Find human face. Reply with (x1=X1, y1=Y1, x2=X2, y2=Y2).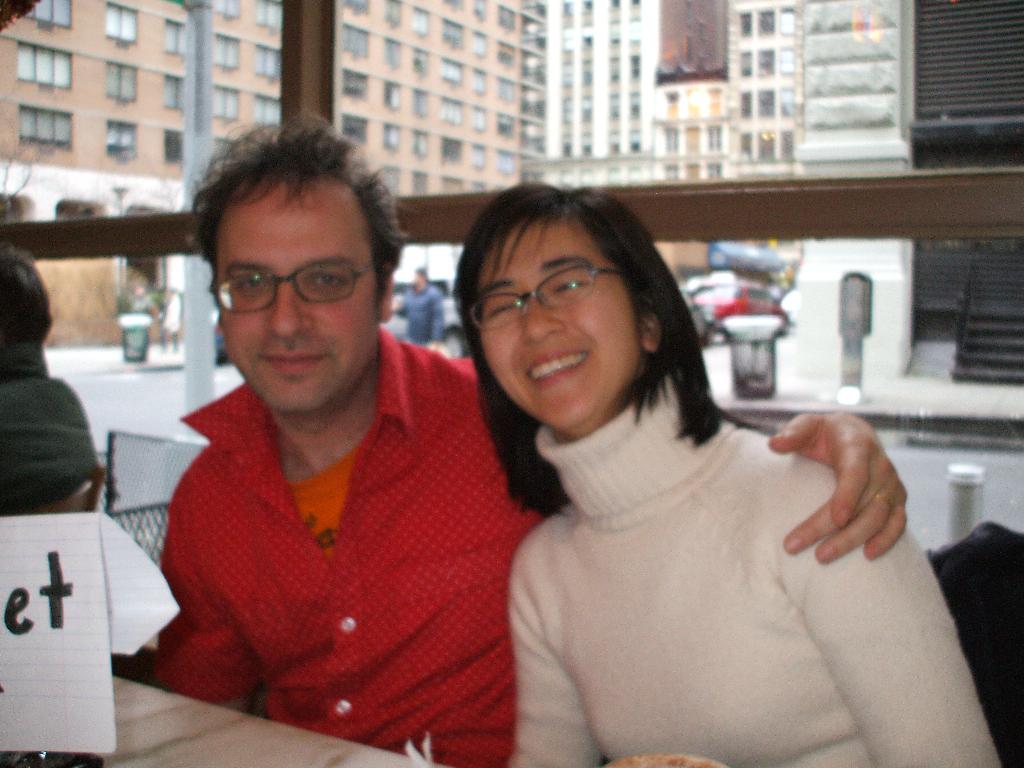
(x1=483, y1=214, x2=641, y2=431).
